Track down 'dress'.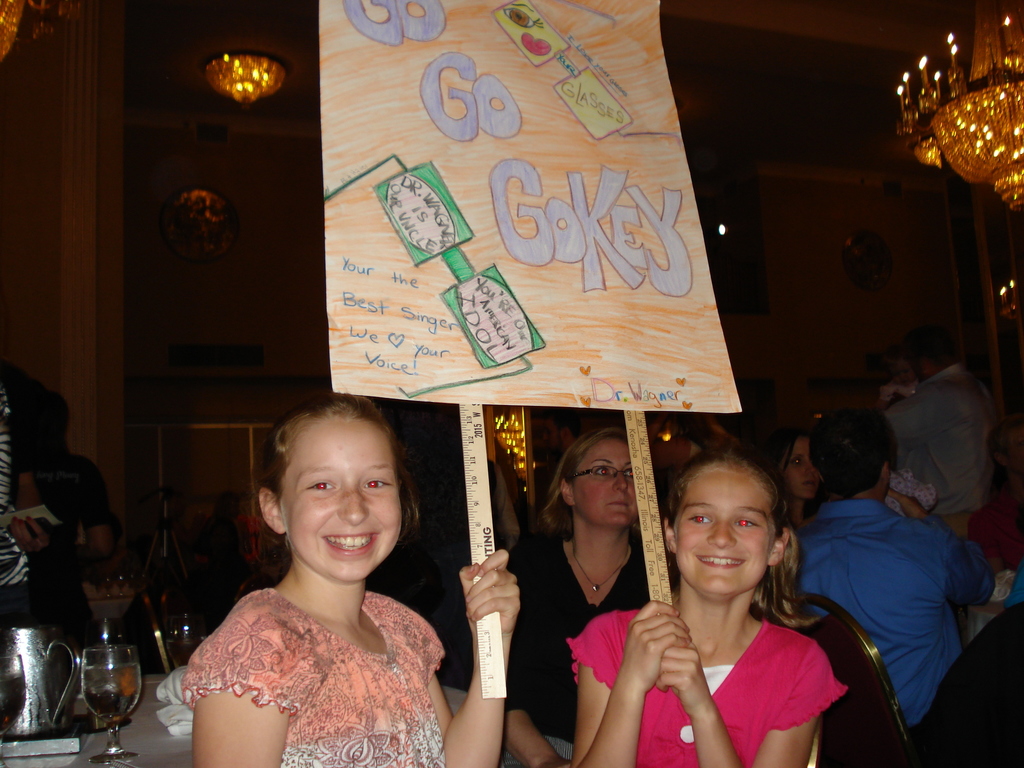
Tracked to 564,623,840,767.
